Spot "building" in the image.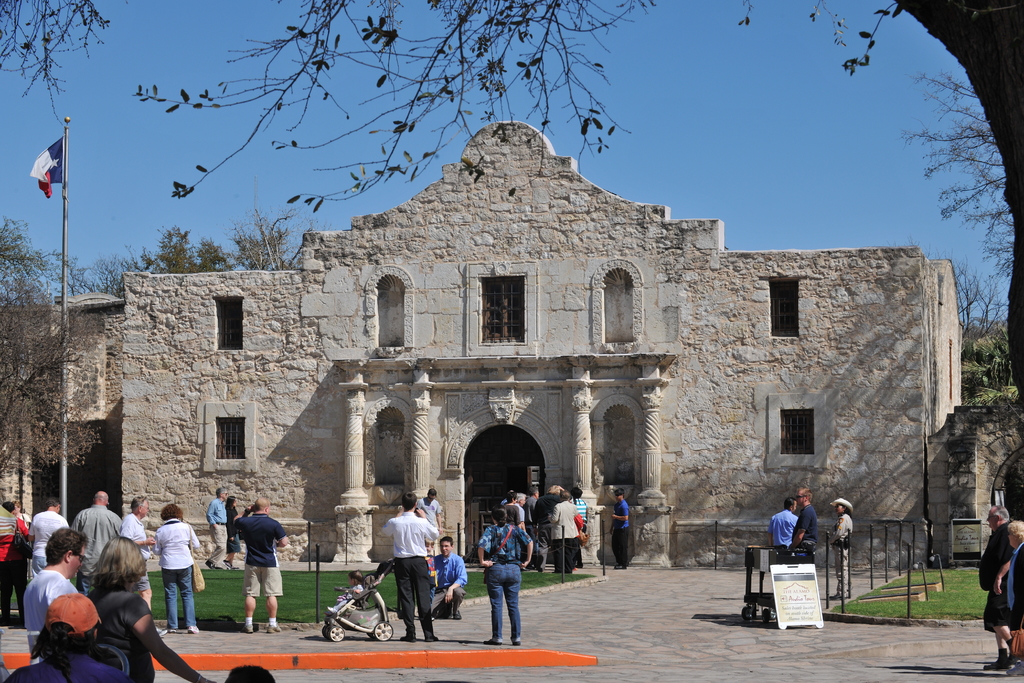
"building" found at x1=58 y1=122 x2=972 y2=561.
